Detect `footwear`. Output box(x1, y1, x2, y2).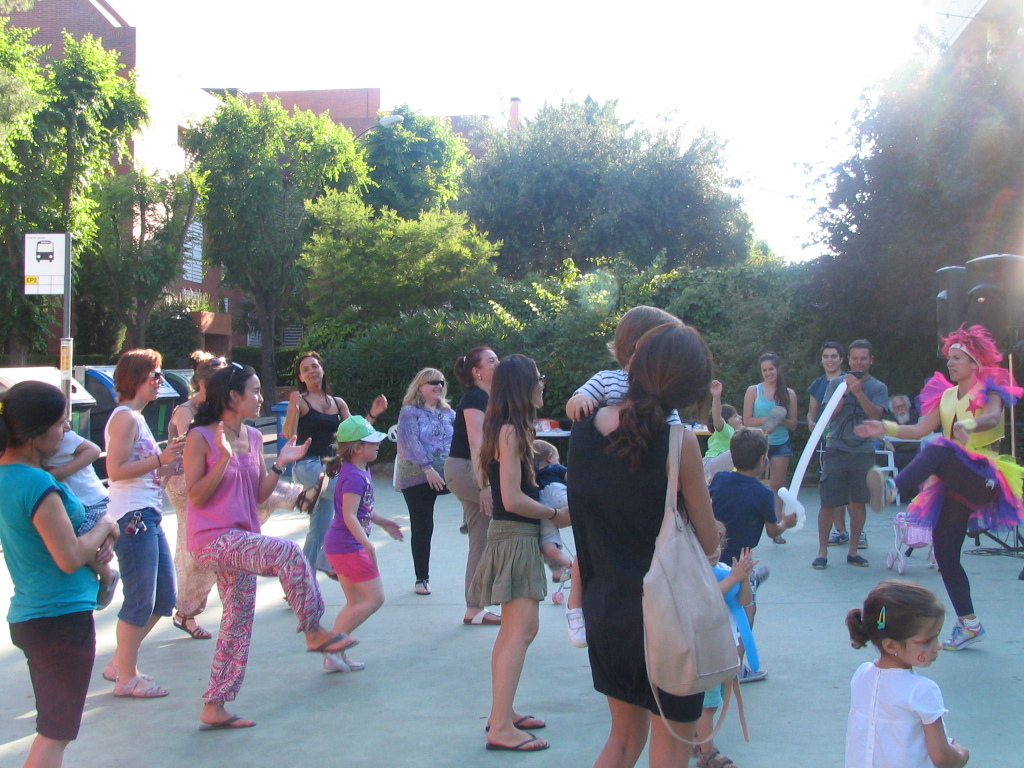
box(325, 653, 364, 670).
